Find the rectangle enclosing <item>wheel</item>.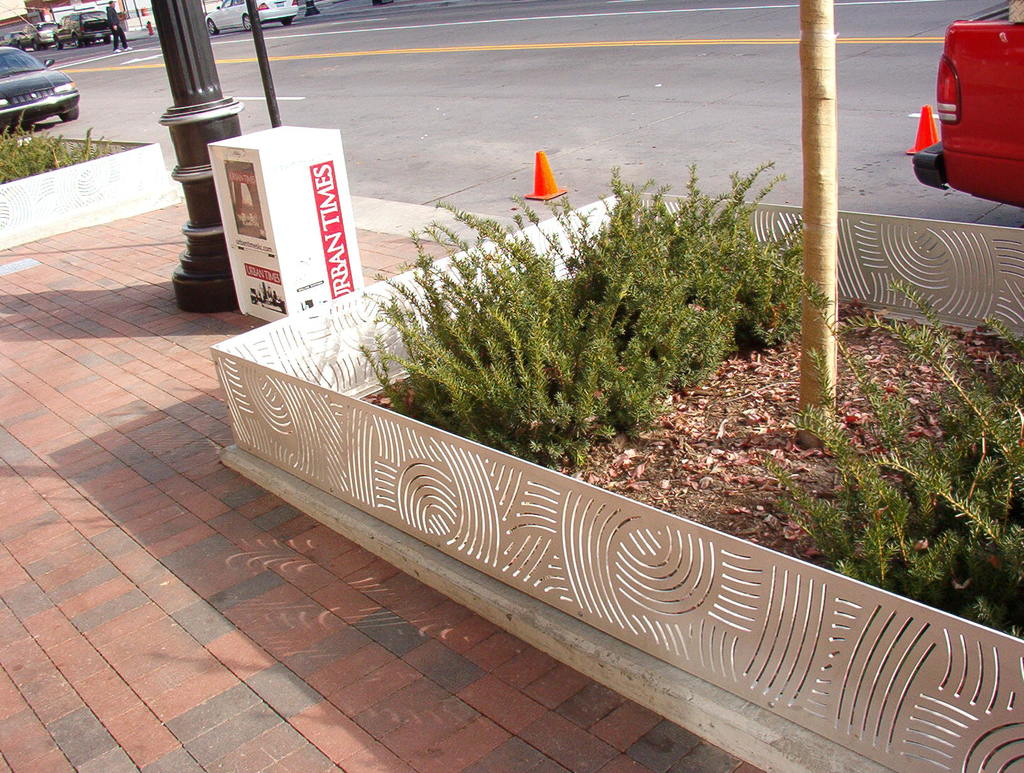
[54, 104, 82, 122].
